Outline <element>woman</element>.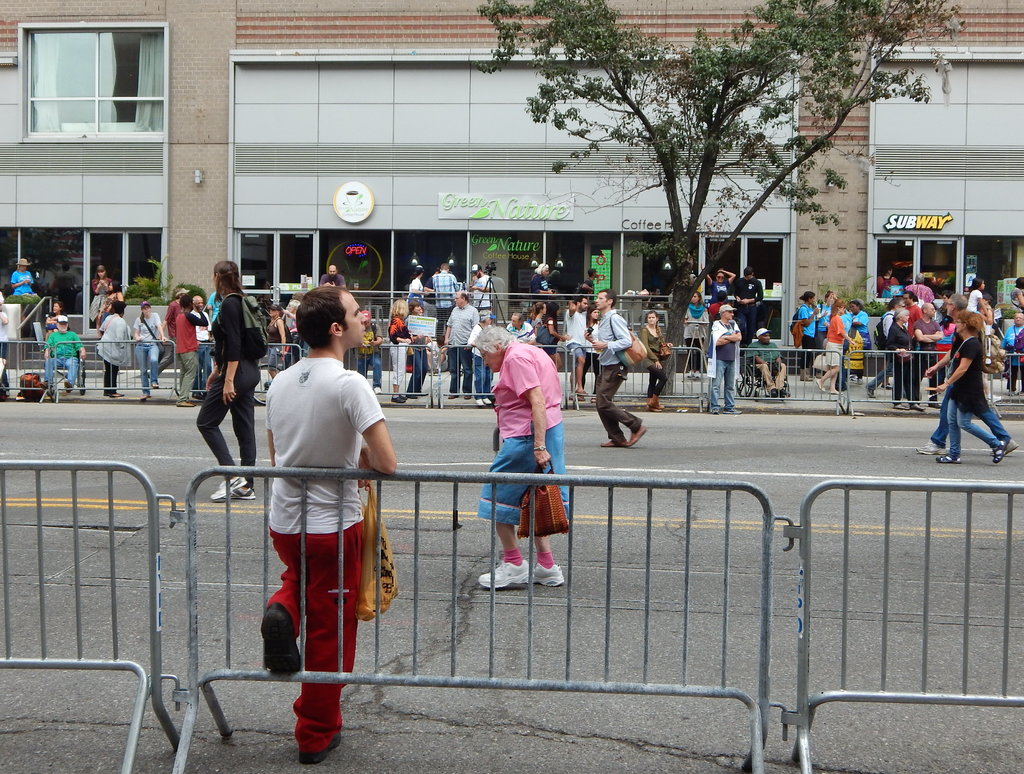
Outline: [90, 259, 114, 327].
